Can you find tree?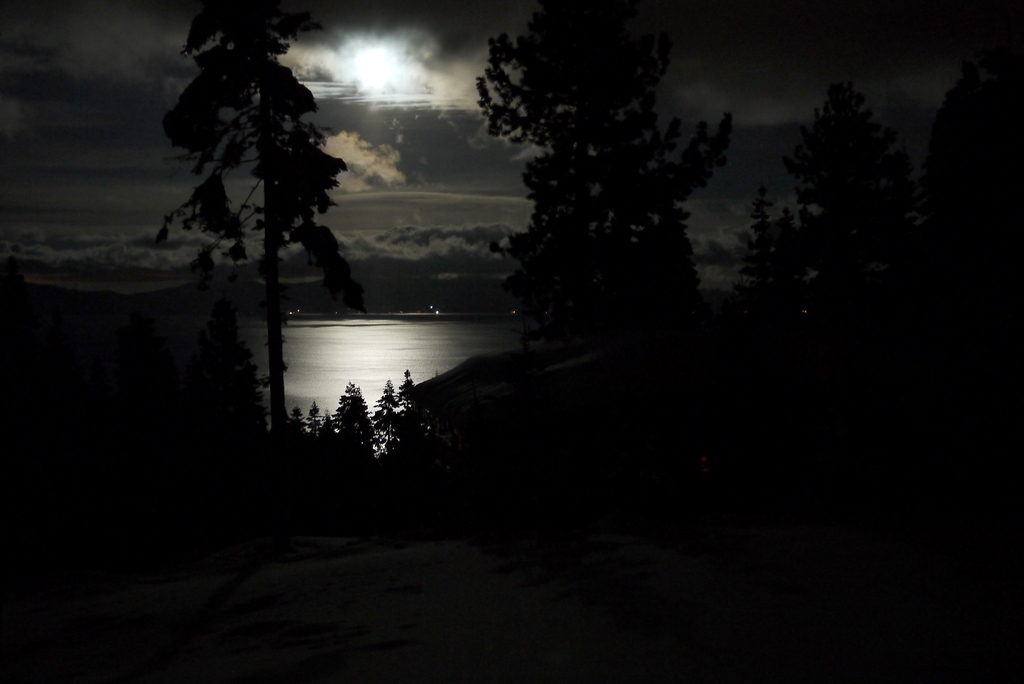
Yes, bounding box: <region>477, 0, 740, 406</region>.
